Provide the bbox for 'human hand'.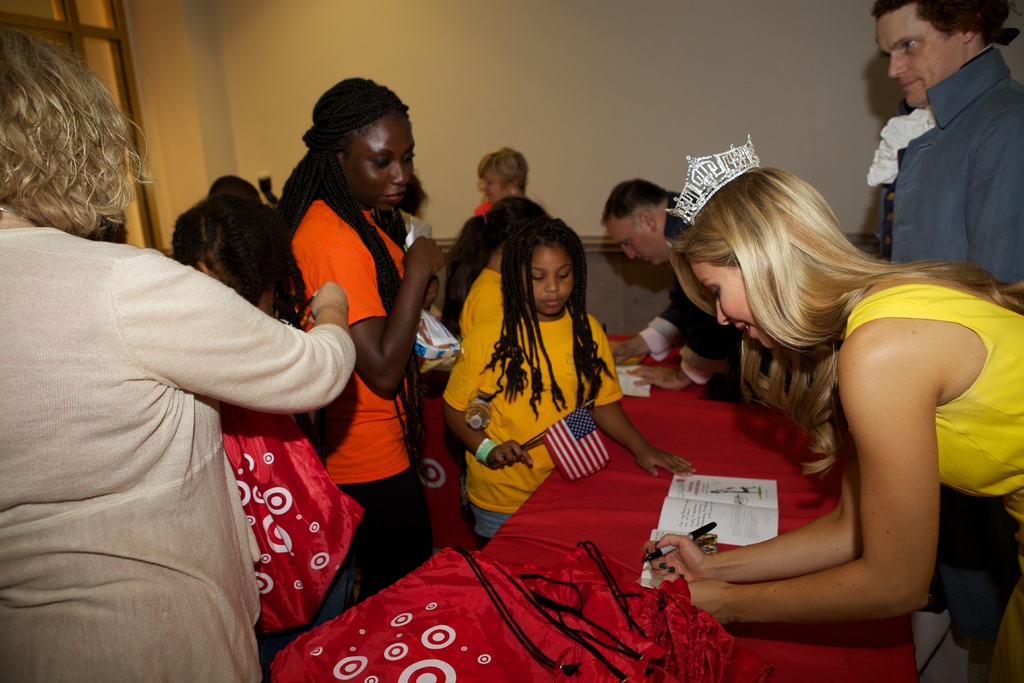
l=632, t=364, r=683, b=390.
